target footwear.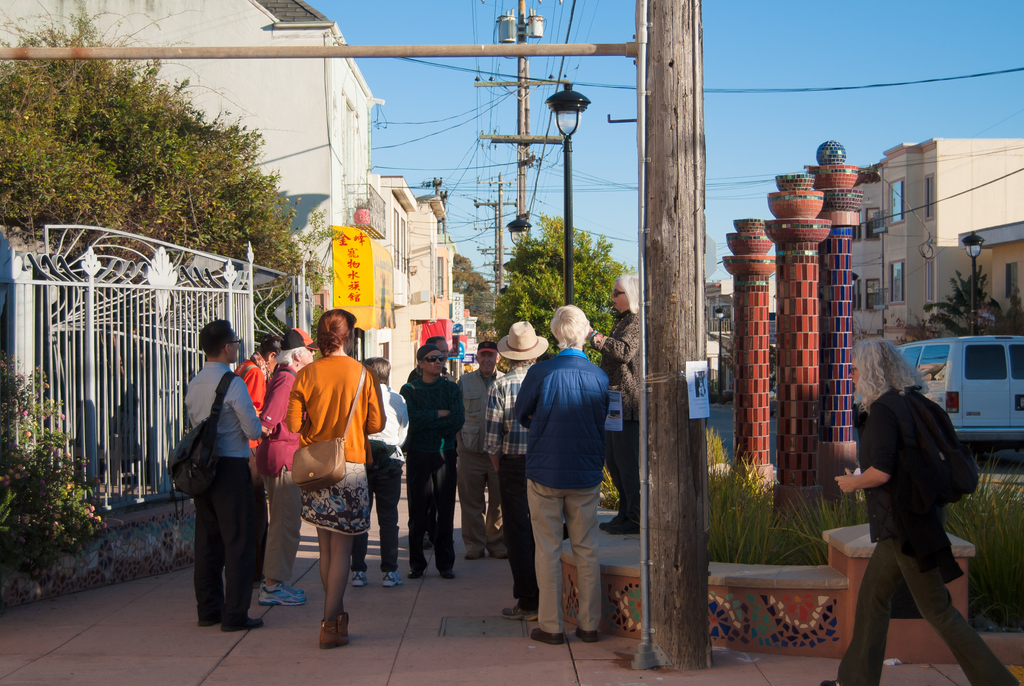
Target region: (x1=438, y1=571, x2=454, y2=580).
